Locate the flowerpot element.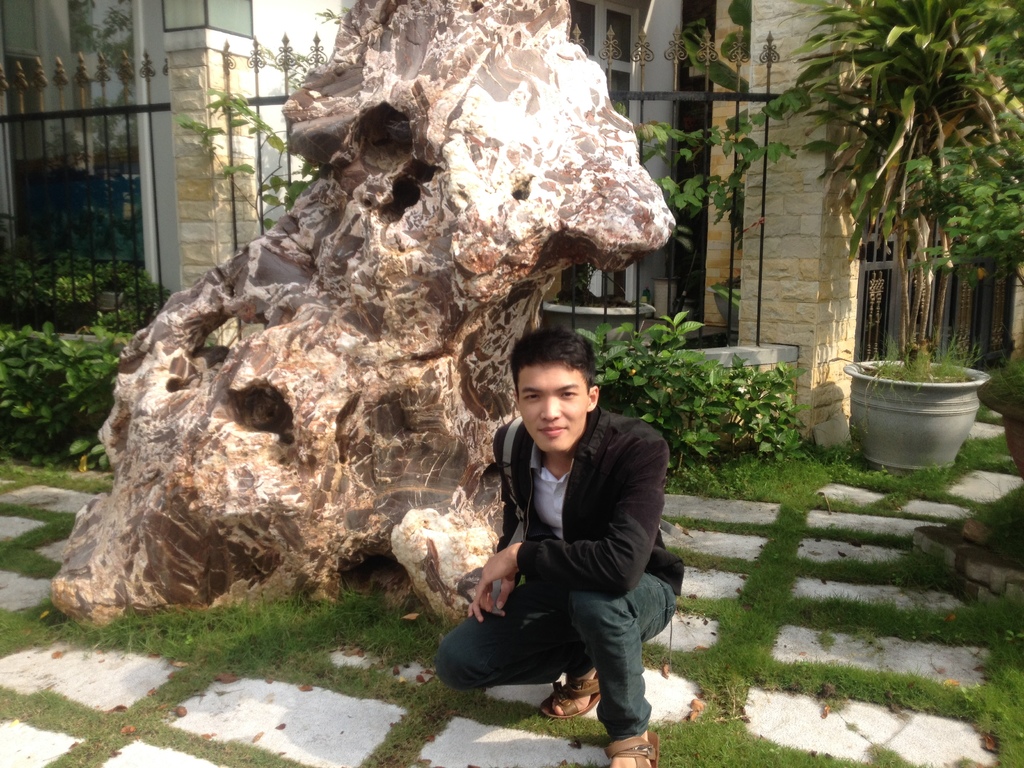
Element bbox: box=[545, 295, 655, 353].
